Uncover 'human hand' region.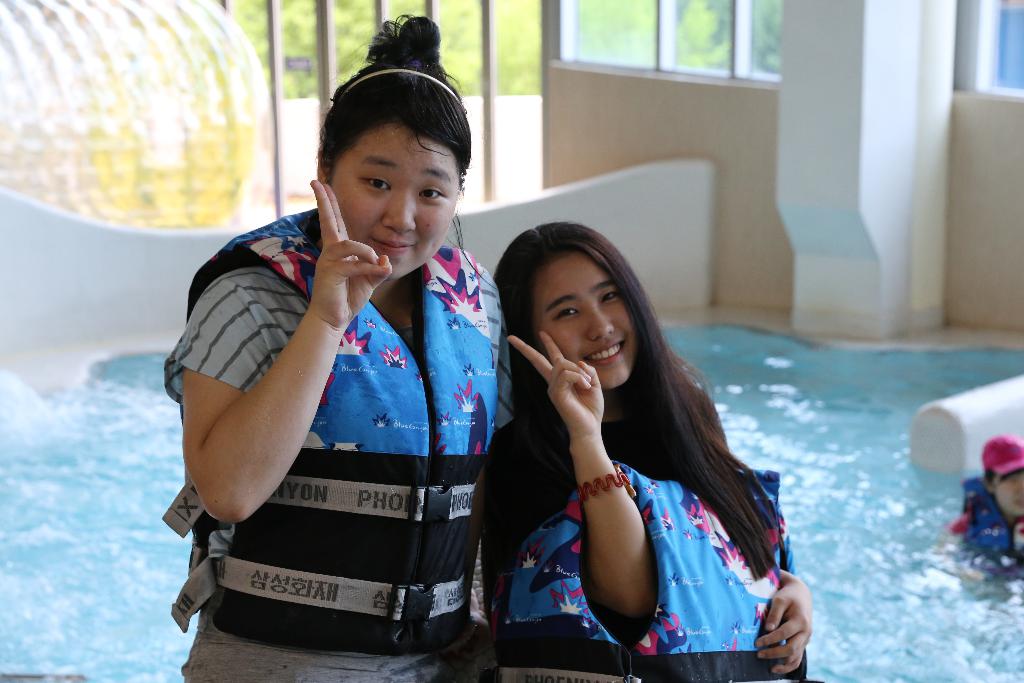
Uncovered: bbox=[506, 334, 607, 439].
